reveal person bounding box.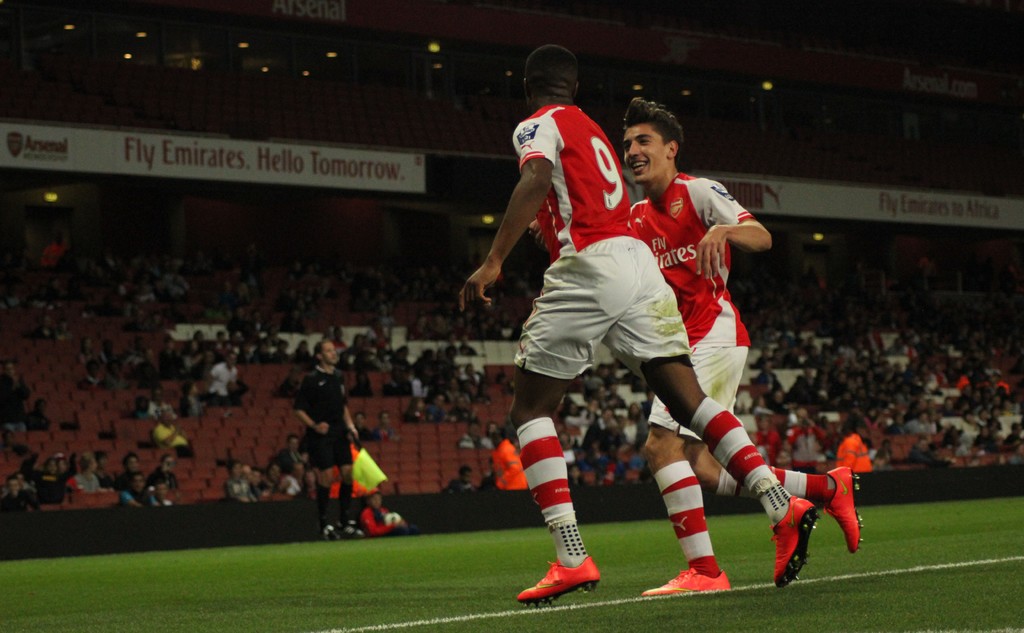
Revealed: (289,337,365,540).
